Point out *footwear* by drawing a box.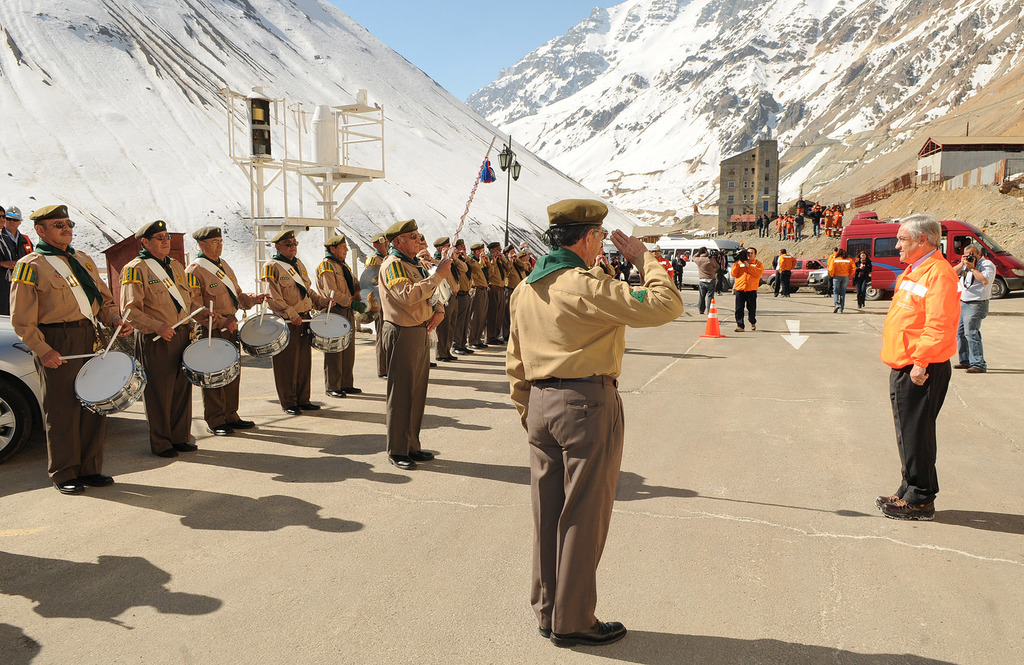
detection(328, 385, 344, 401).
